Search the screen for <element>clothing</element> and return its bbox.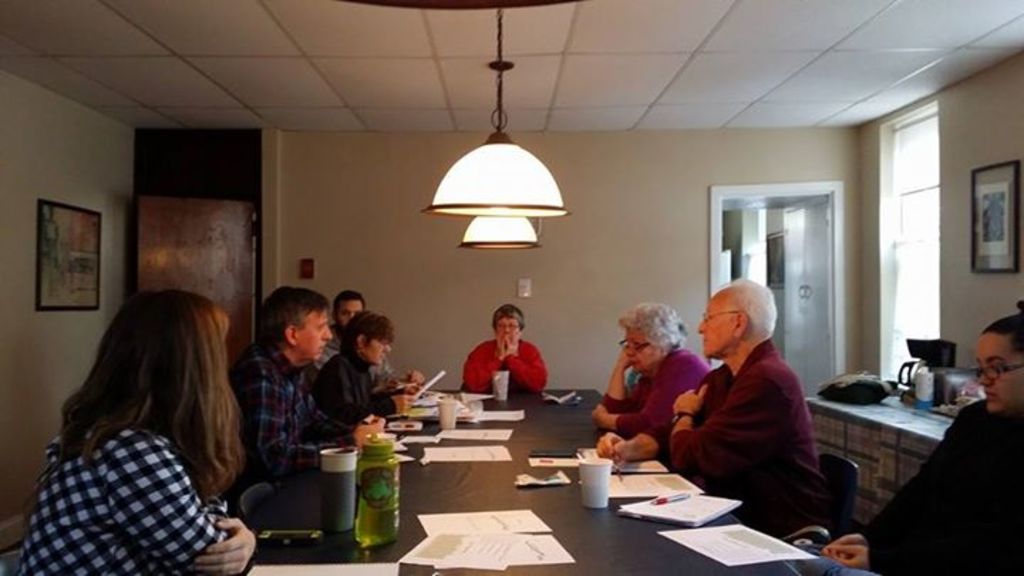
Found: [304,338,412,448].
